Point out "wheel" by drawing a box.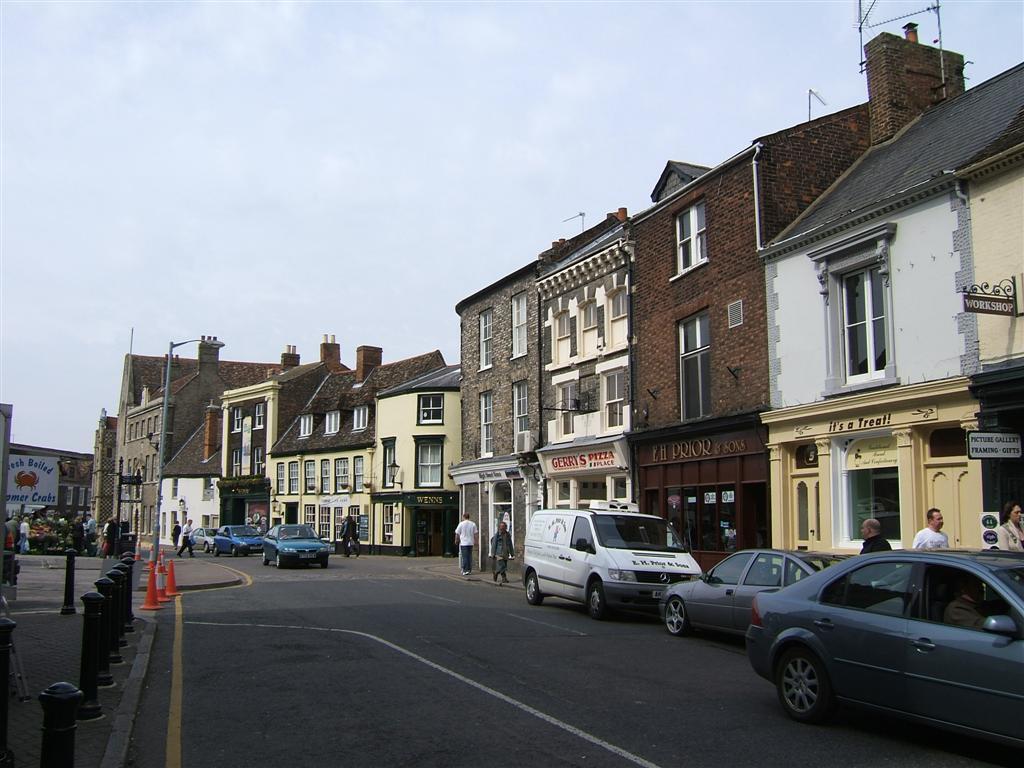
[left=213, top=545, right=219, bottom=557].
